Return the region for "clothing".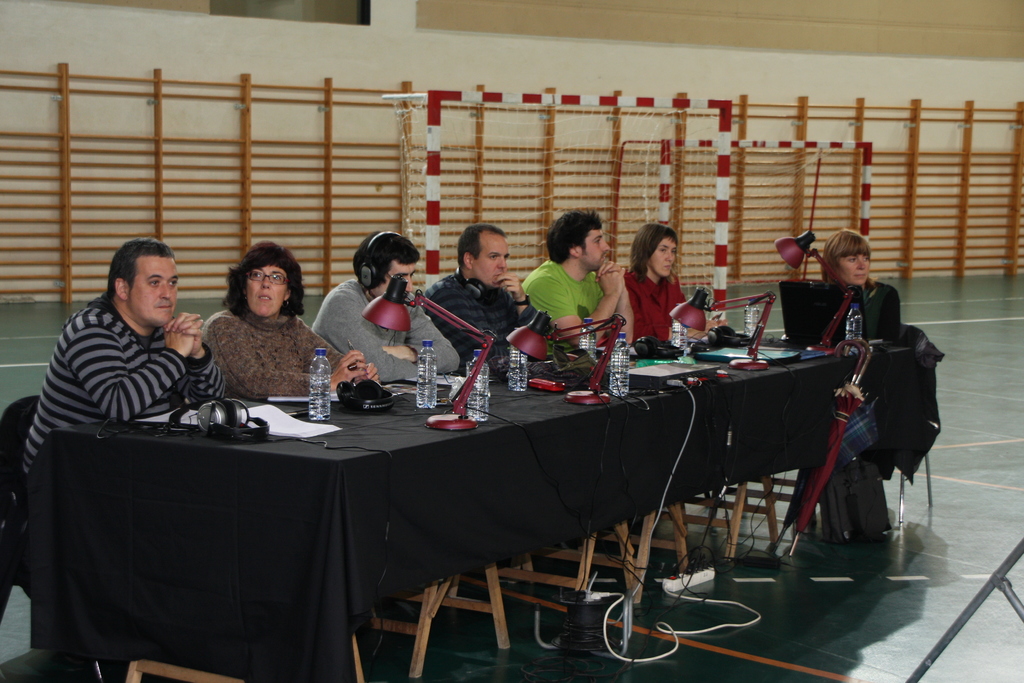
[x1=419, y1=267, x2=534, y2=356].
